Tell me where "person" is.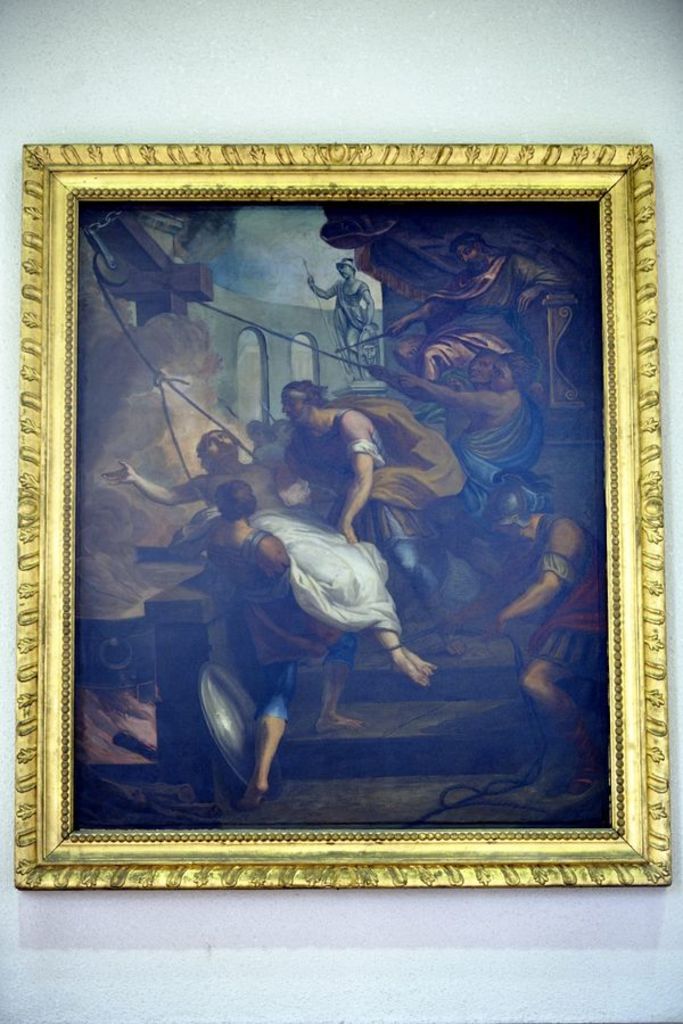
"person" is at bbox=(305, 254, 378, 386).
